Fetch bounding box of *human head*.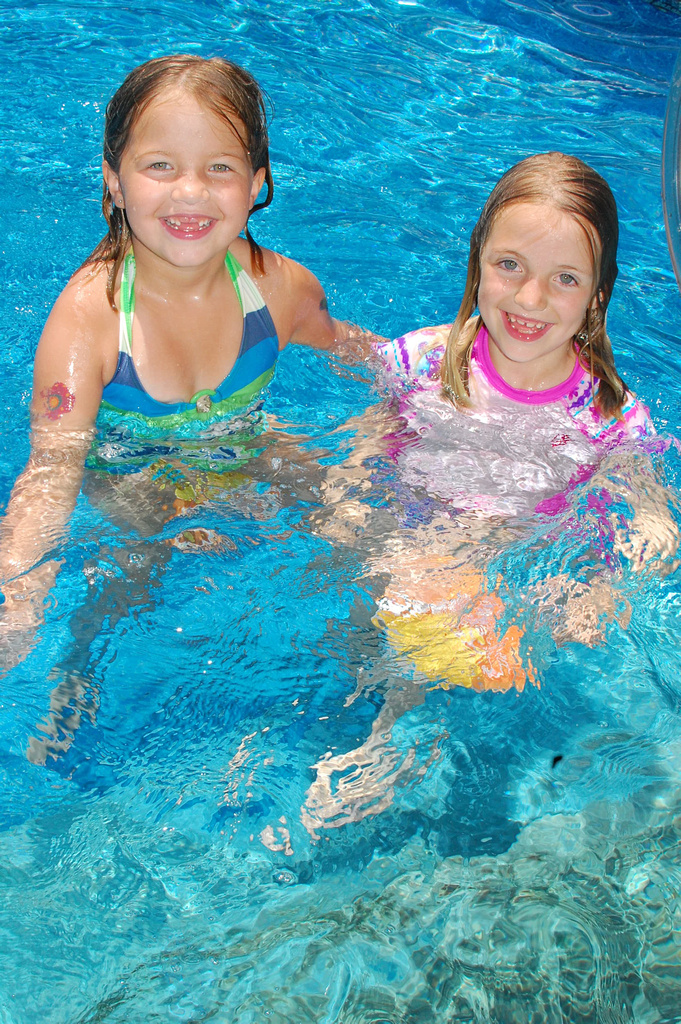
Bbox: 98 54 272 272.
